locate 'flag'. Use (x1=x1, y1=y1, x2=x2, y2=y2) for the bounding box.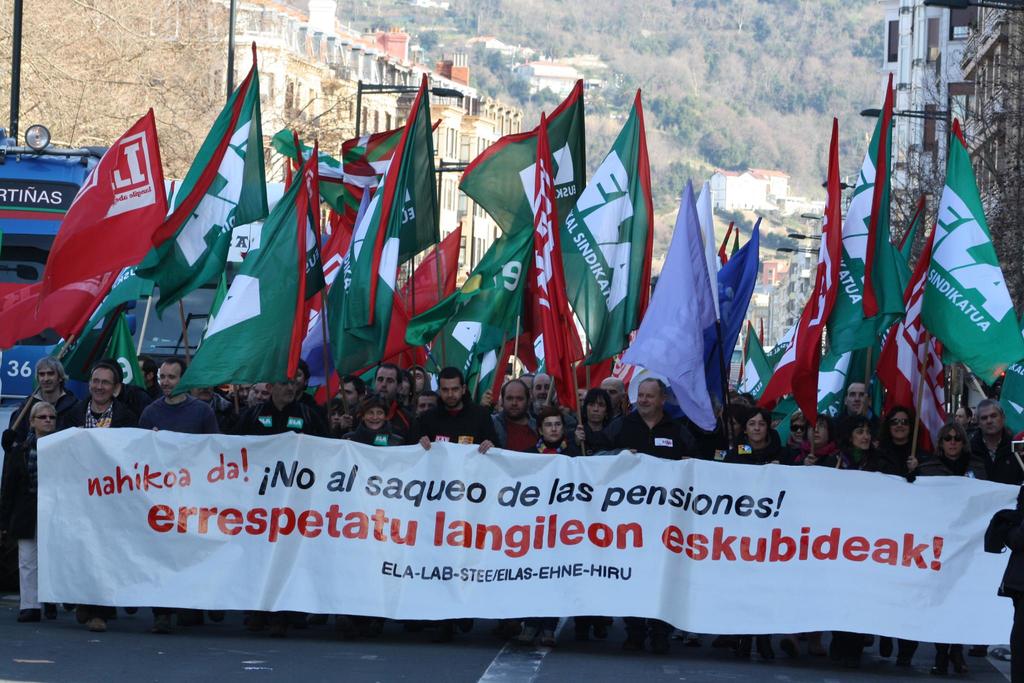
(x1=616, y1=184, x2=717, y2=434).
